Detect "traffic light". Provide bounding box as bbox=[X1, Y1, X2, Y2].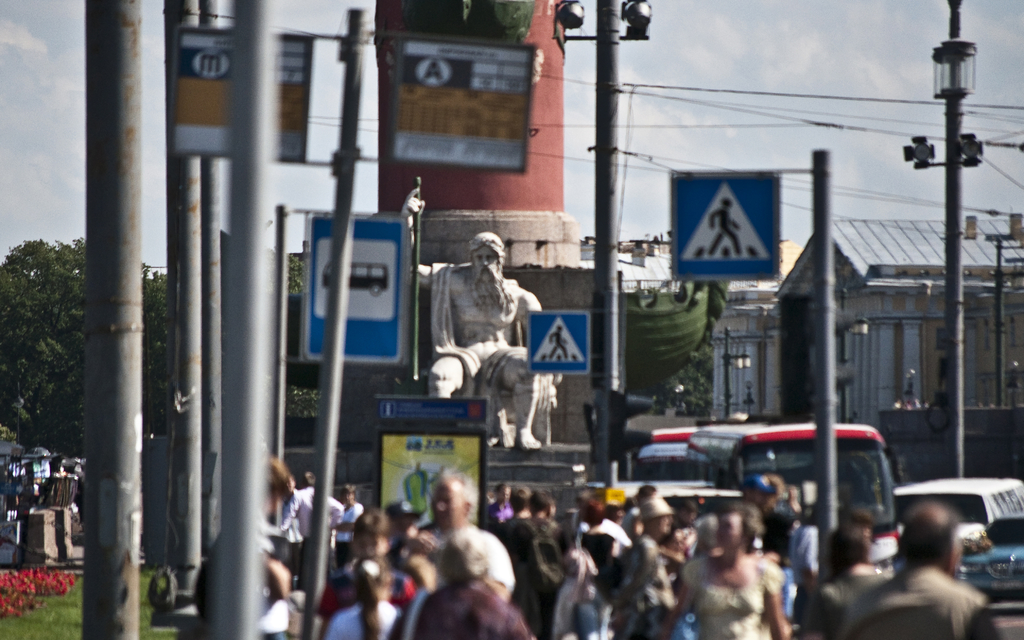
bbox=[780, 295, 856, 419].
